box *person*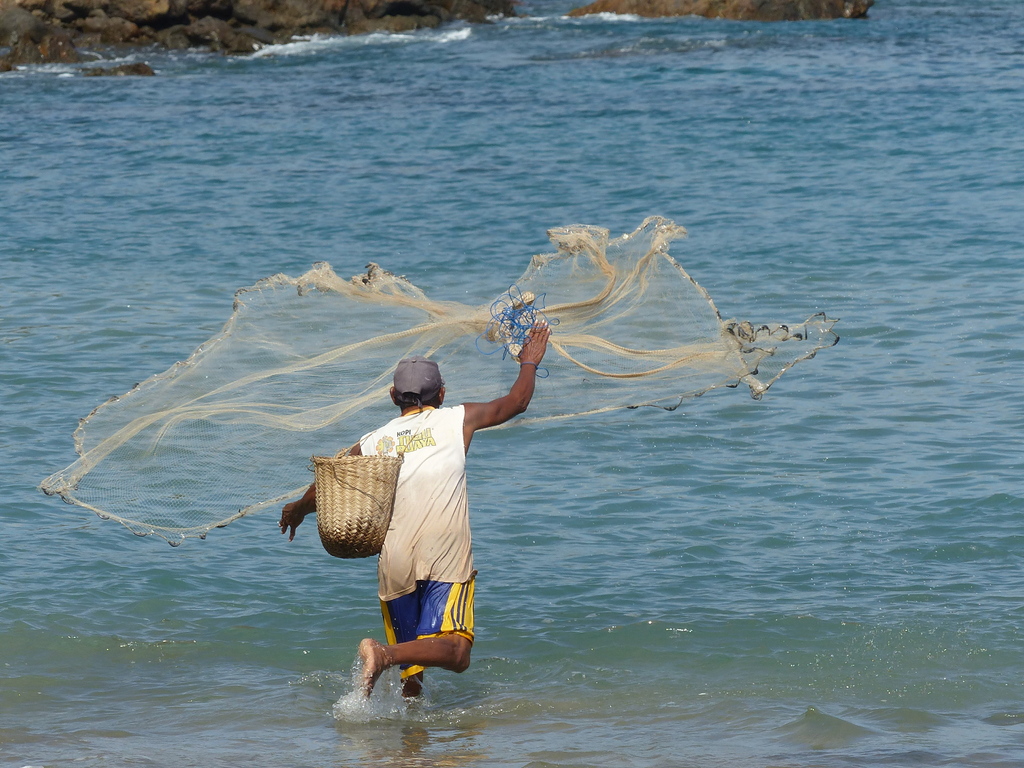
317, 337, 544, 691
